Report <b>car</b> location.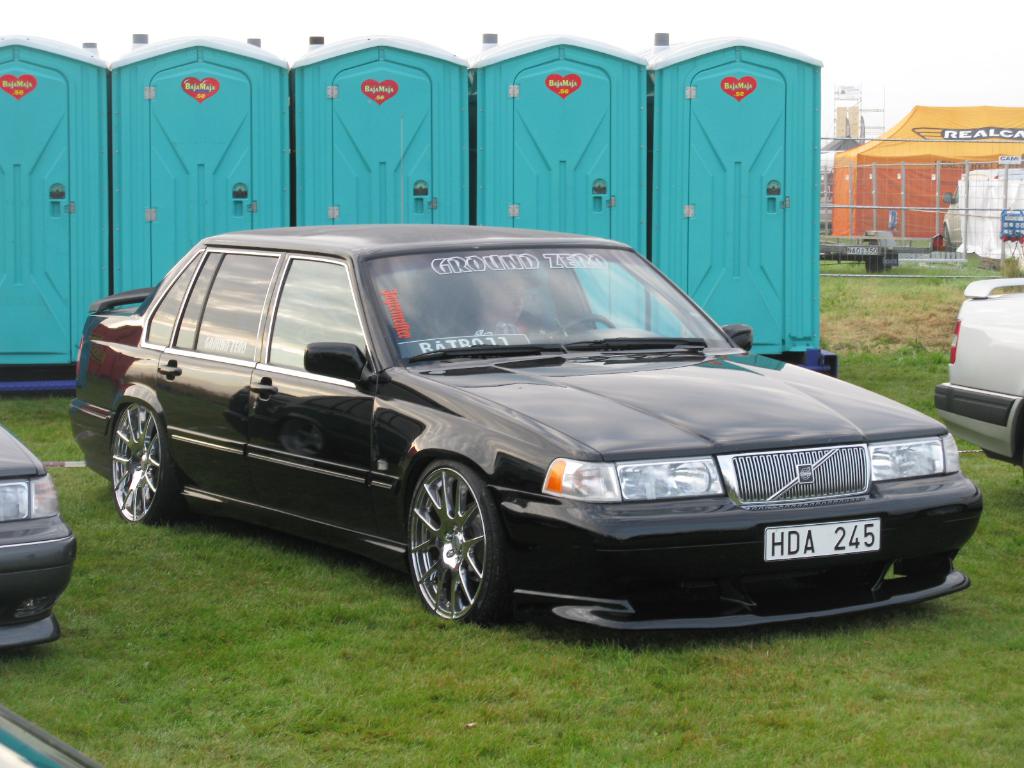
Report: crop(65, 224, 986, 630).
